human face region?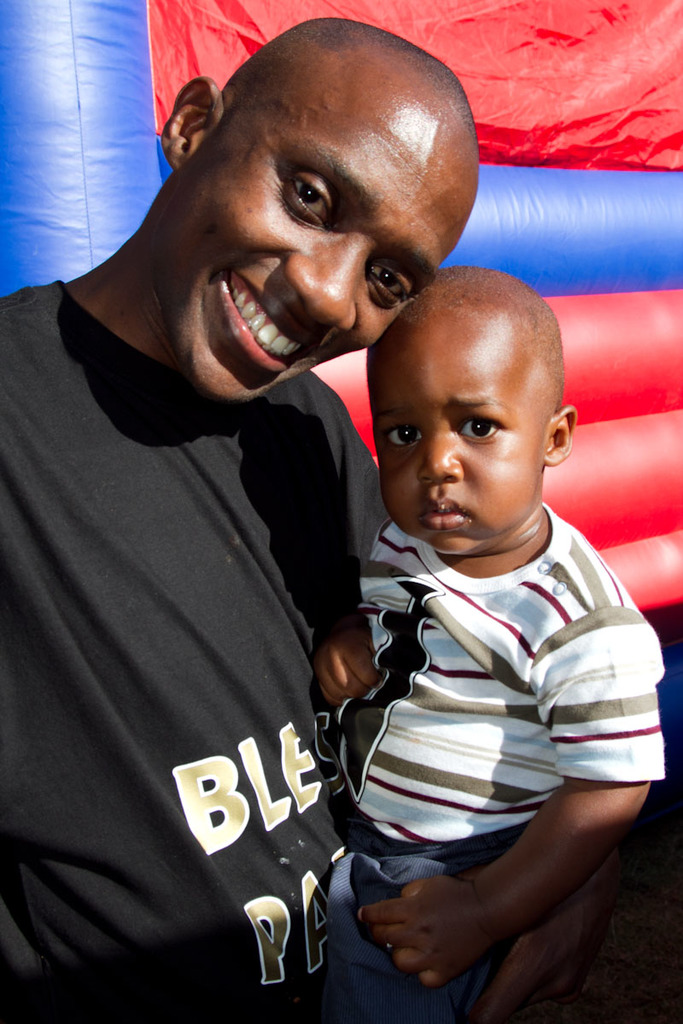
<bbox>175, 125, 452, 404</bbox>
